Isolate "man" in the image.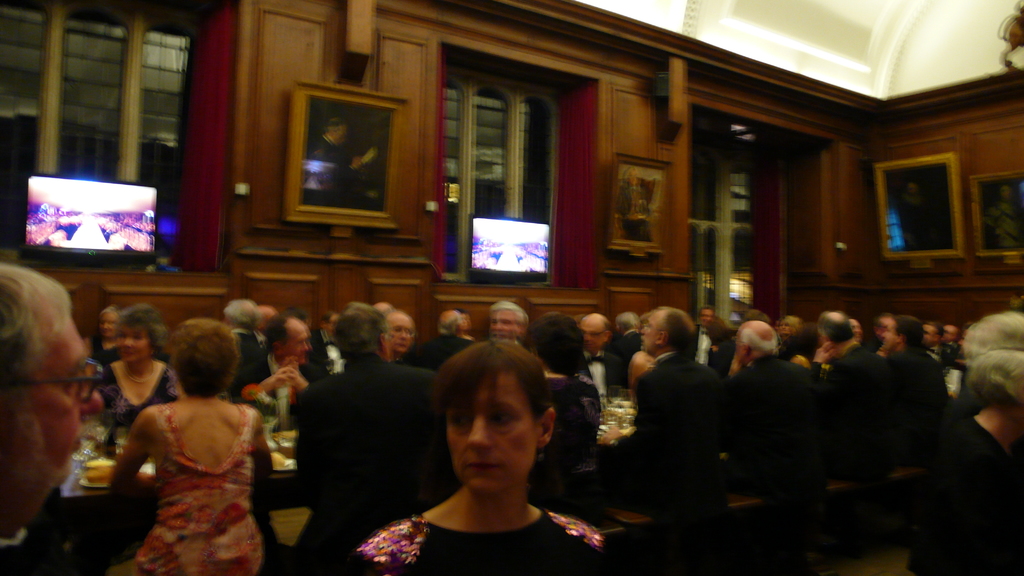
Isolated region: pyautogui.locateOnScreen(285, 300, 452, 575).
